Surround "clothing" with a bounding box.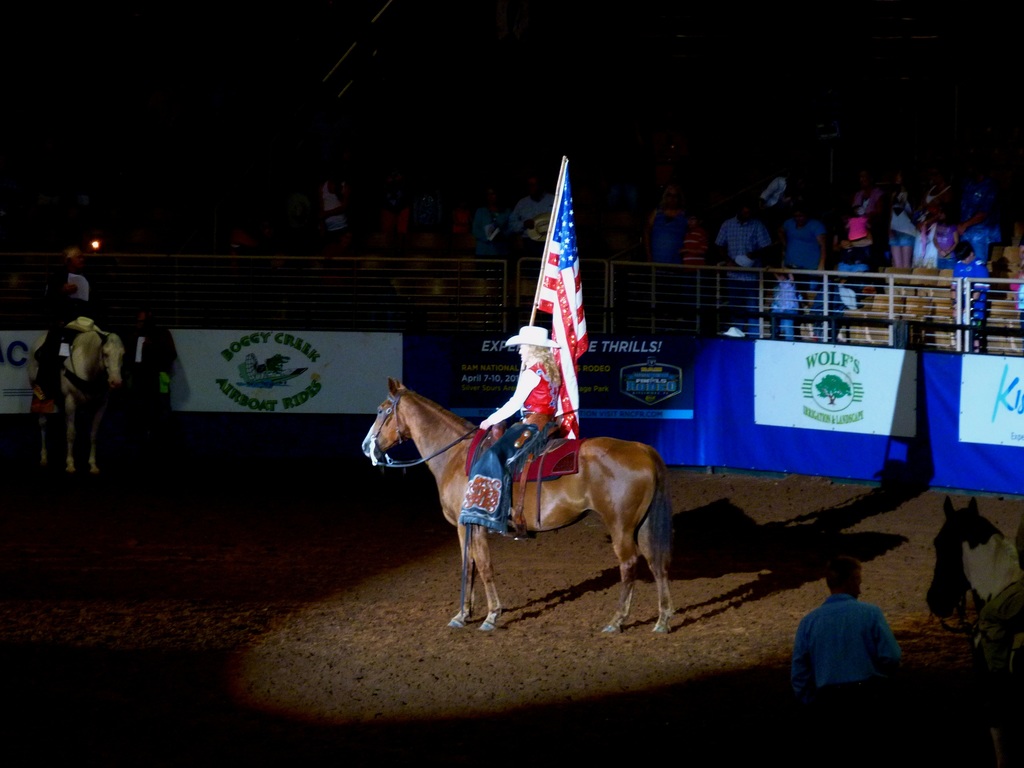
x1=457, y1=359, x2=568, y2=534.
